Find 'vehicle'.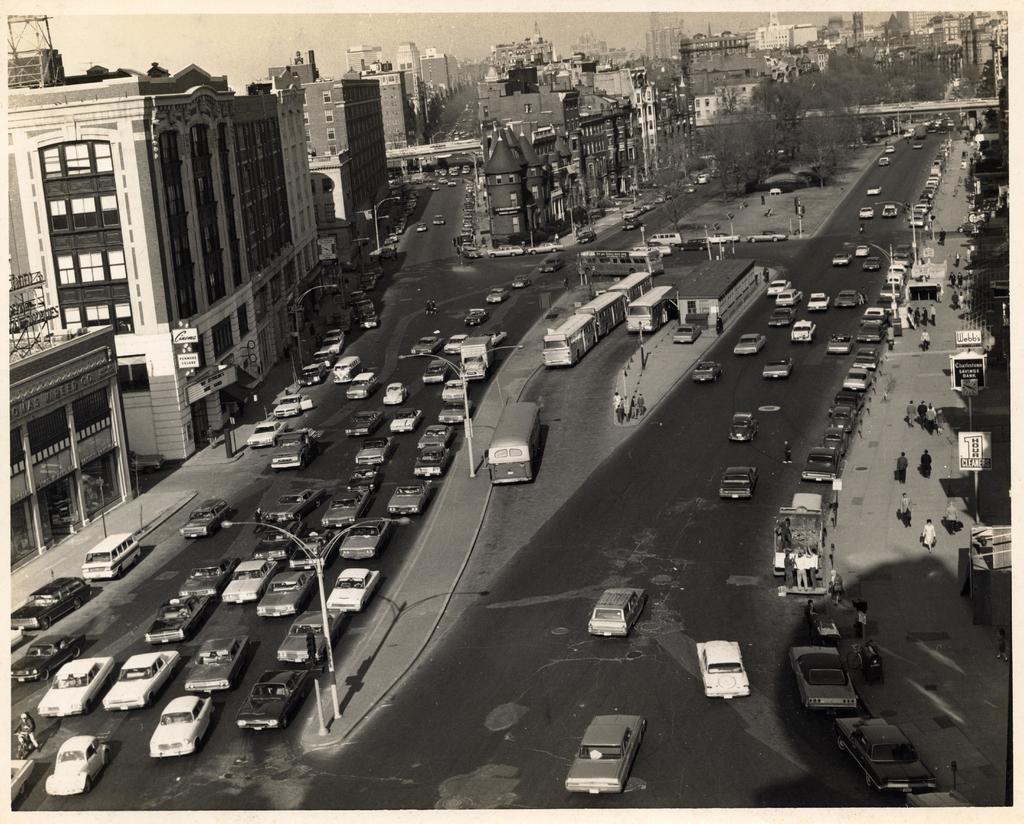
[525,239,560,257].
